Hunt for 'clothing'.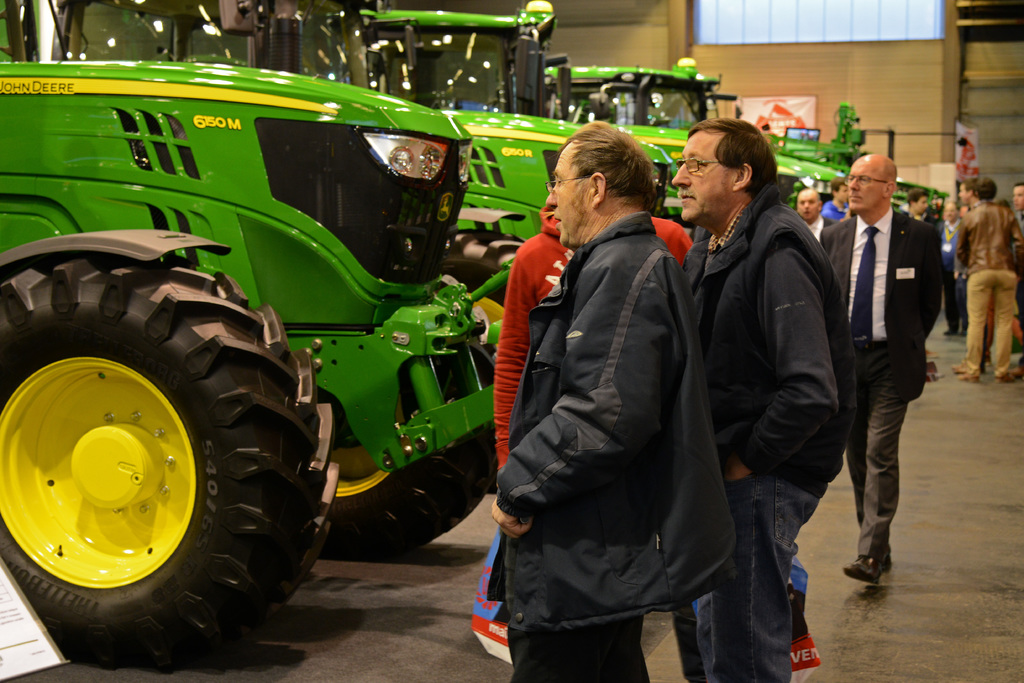
Hunted down at (681,186,854,682).
